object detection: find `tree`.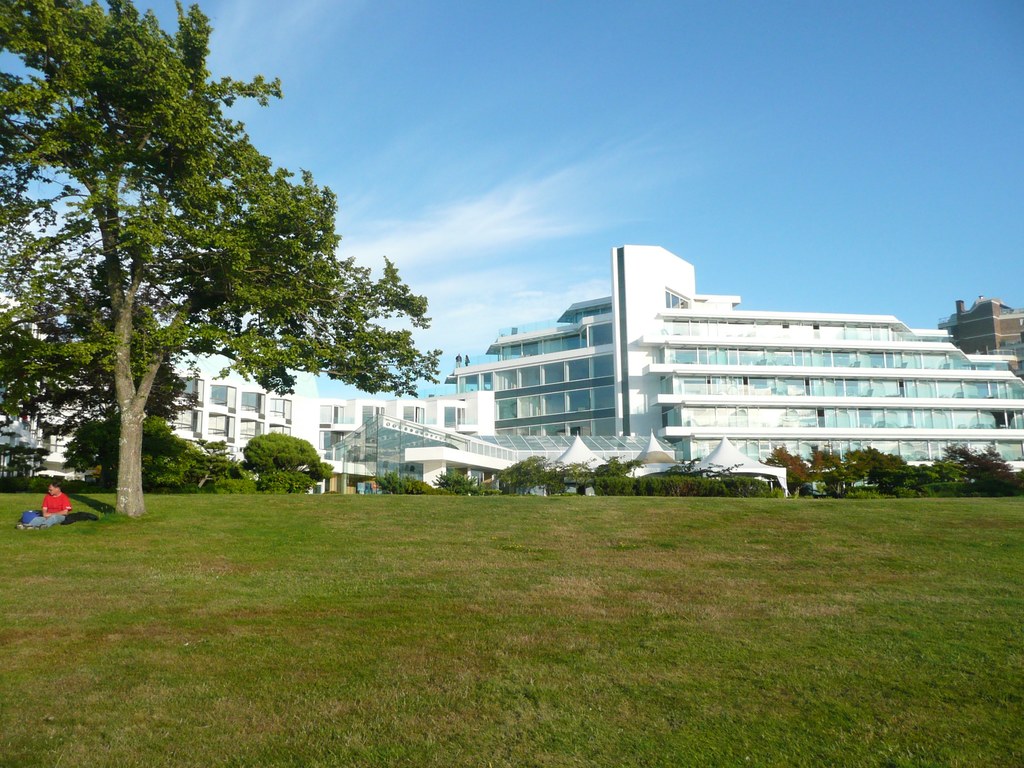
[left=54, top=406, right=204, bottom=487].
